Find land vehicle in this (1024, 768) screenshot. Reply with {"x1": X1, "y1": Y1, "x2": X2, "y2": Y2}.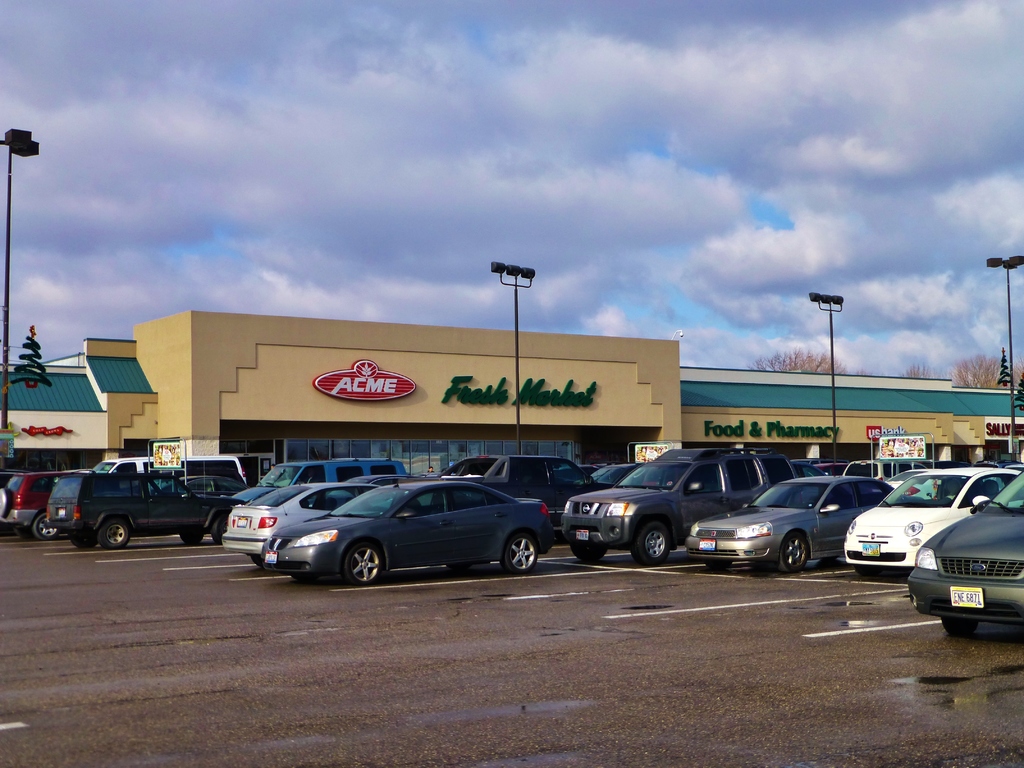
{"x1": 840, "y1": 457, "x2": 927, "y2": 481}.
